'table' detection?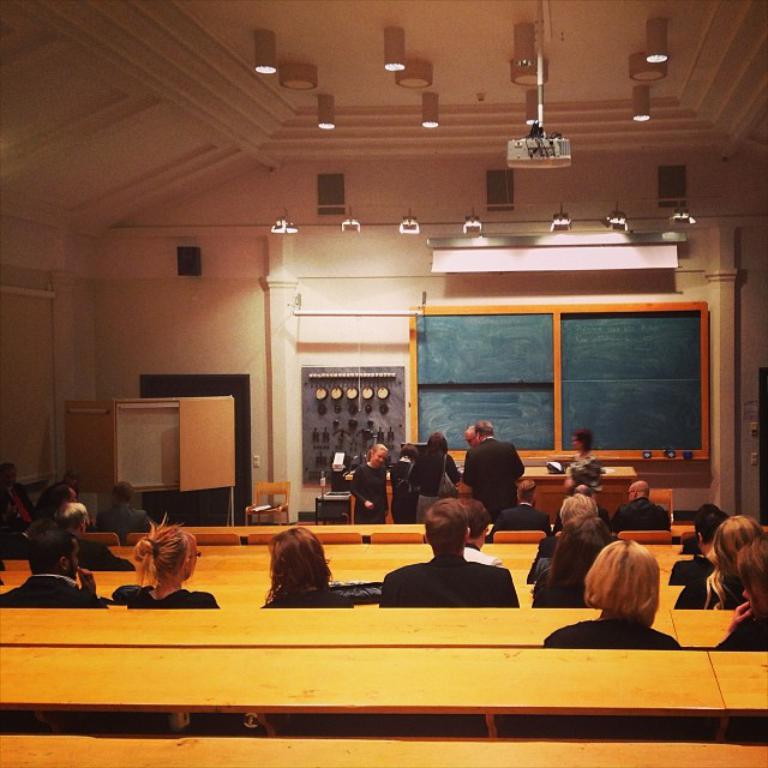
region(0, 644, 767, 740)
